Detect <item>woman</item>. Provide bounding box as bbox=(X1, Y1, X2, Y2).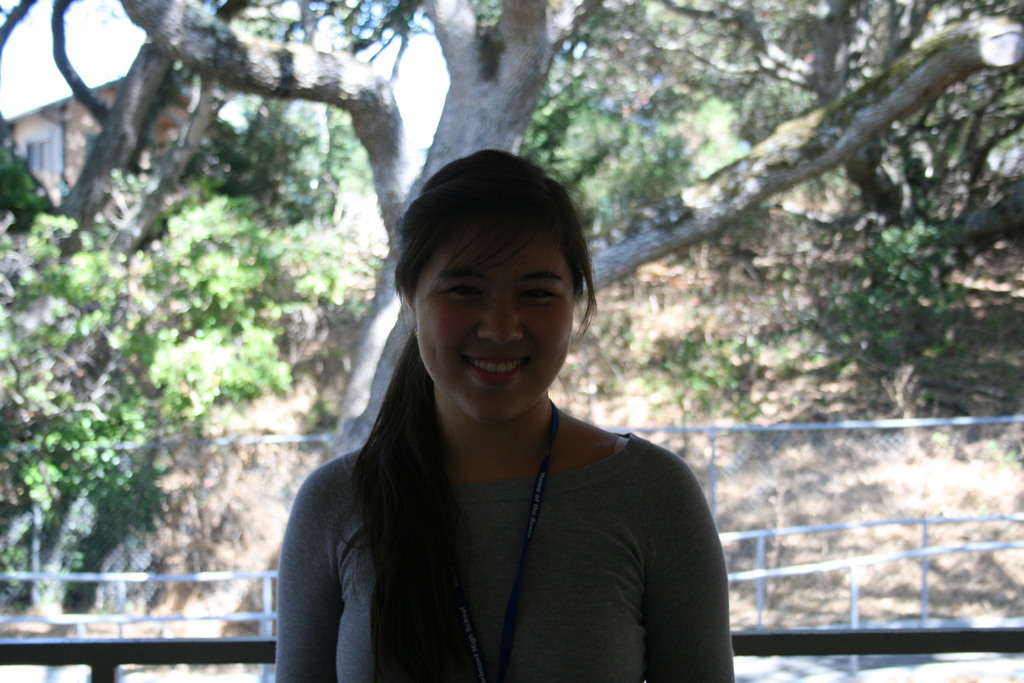
bbox=(280, 164, 758, 665).
